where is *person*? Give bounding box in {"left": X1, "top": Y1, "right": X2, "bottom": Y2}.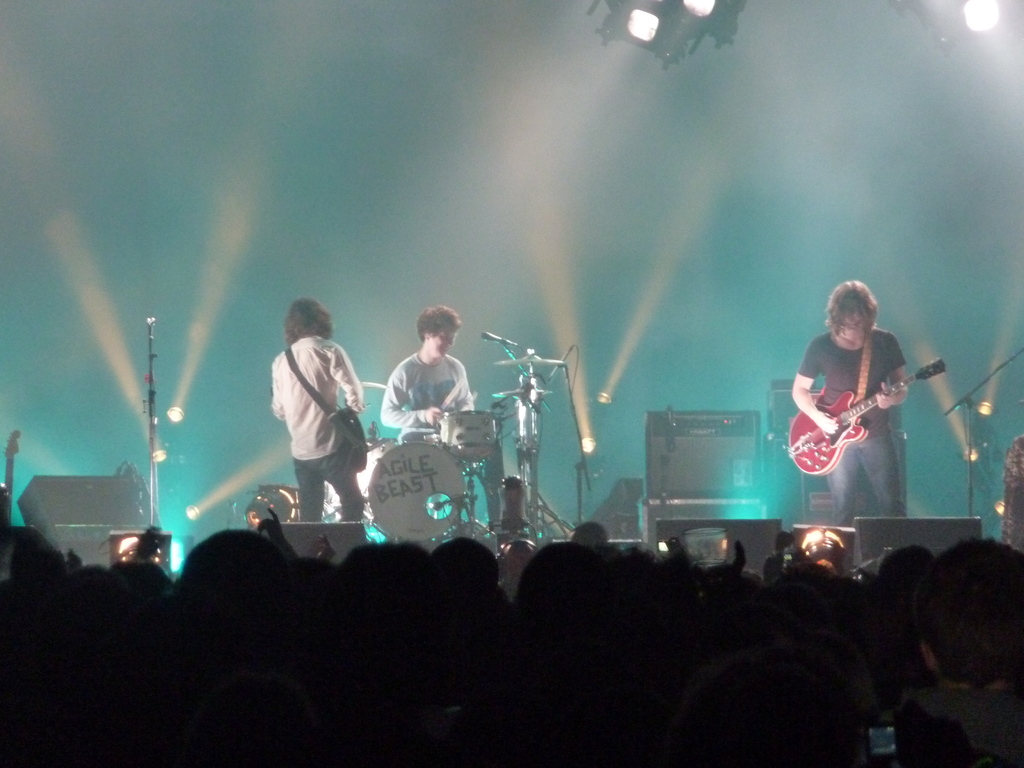
{"left": 788, "top": 278, "right": 910, "bottom": 532}.
